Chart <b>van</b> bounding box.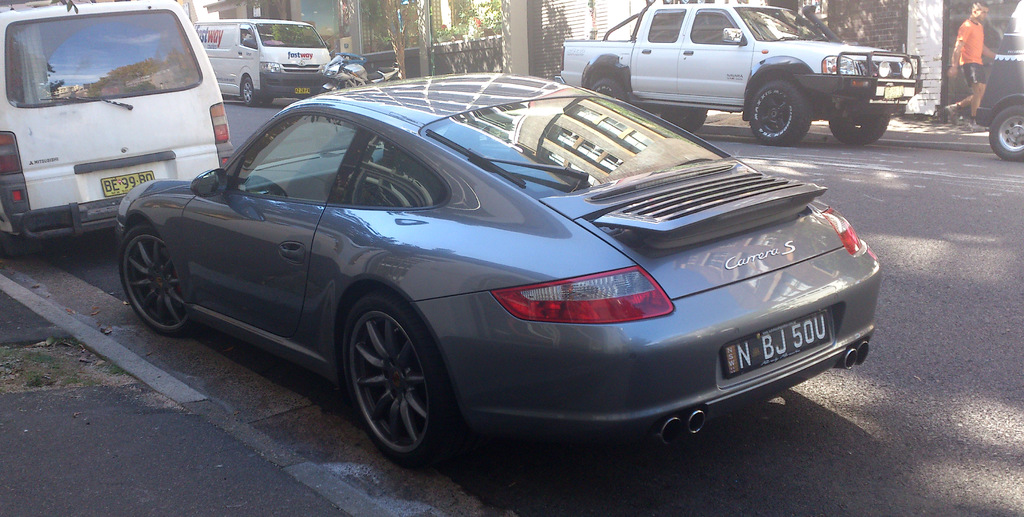
Charted: pyautogui.locateOnScreen(193, 17, 334, 108).
